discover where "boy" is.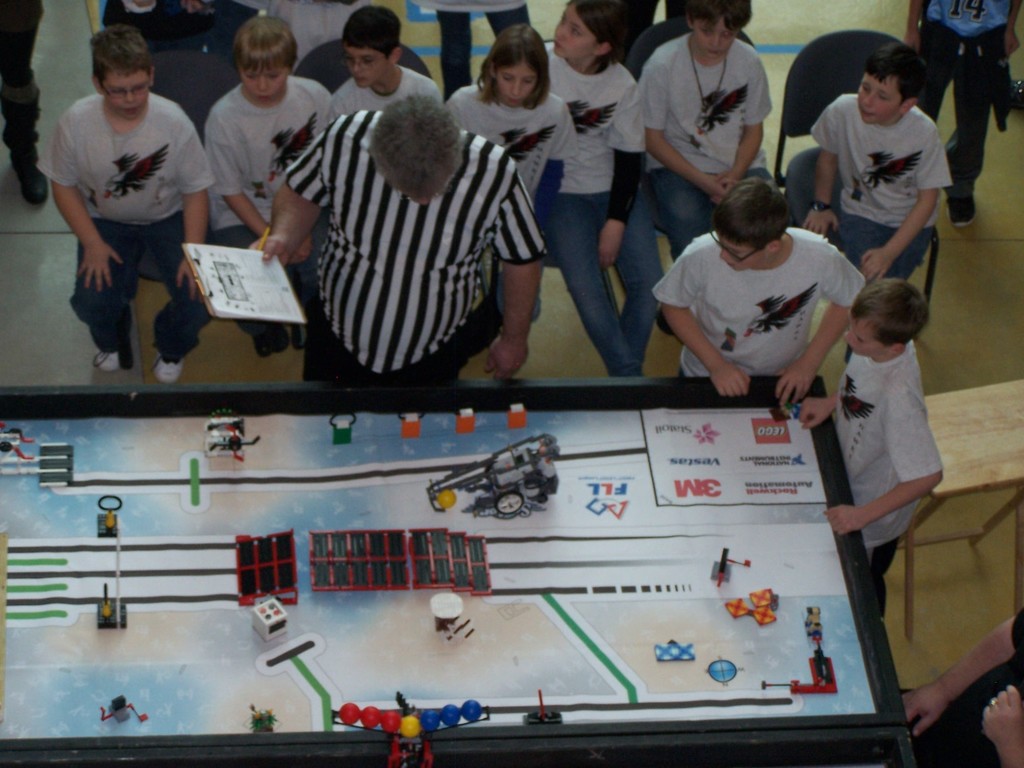
Discovered at box=[36, 23, 227, 378].
